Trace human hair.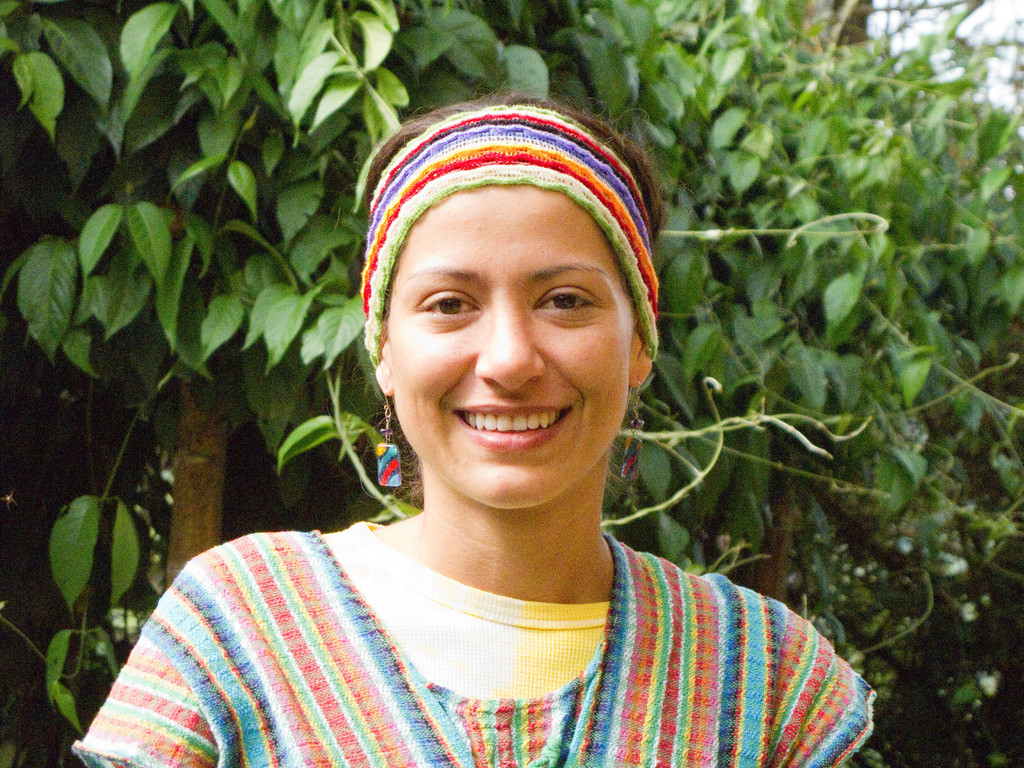
Traced to [x1=355, y1=84, x2=669, y2=241].
